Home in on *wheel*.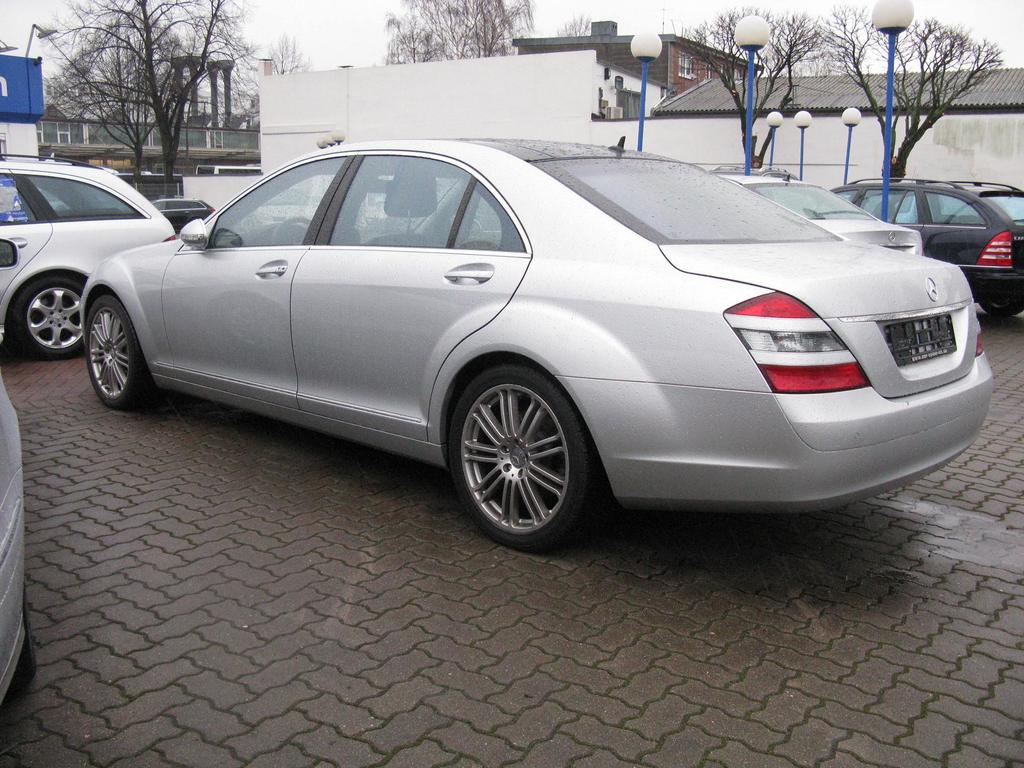
Homed in at [454, 355, 602, 561].
